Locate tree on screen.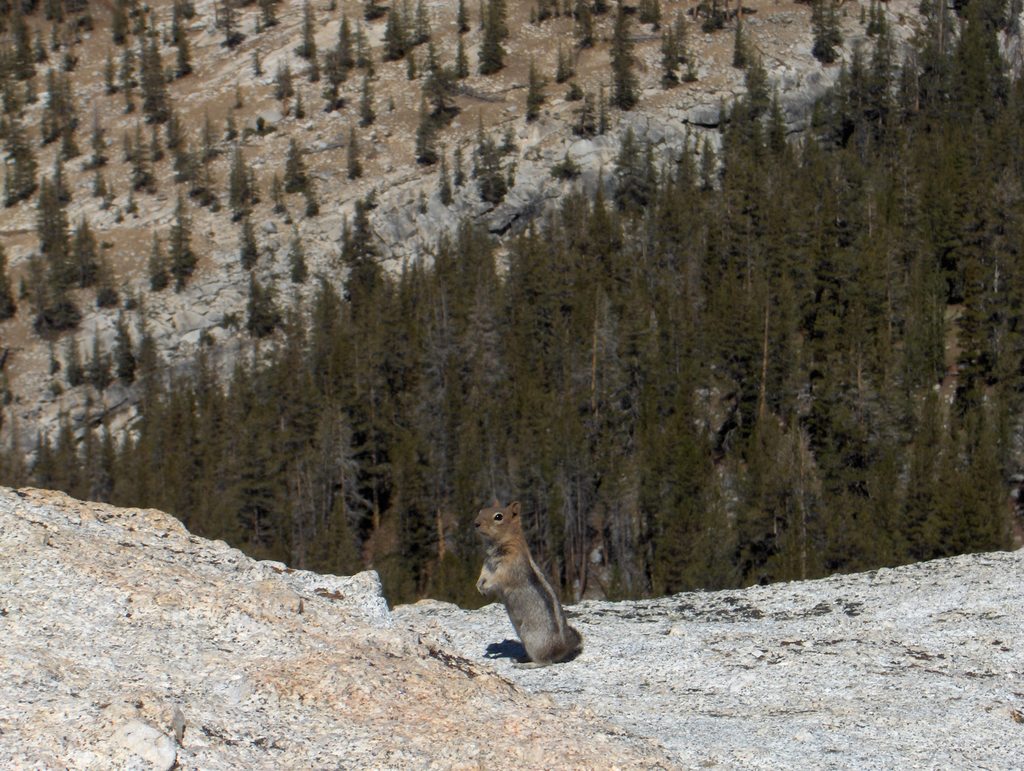
On screen at bbox(14, 10, 39, 78).
